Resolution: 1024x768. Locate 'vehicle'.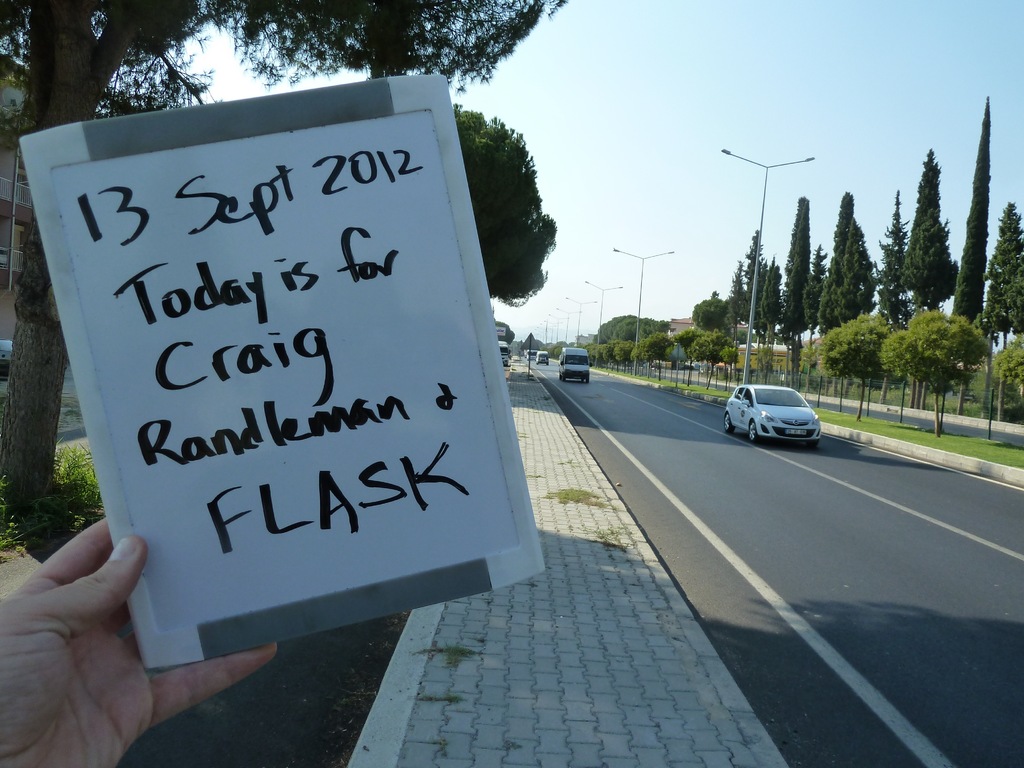
[538,348,546,367].
